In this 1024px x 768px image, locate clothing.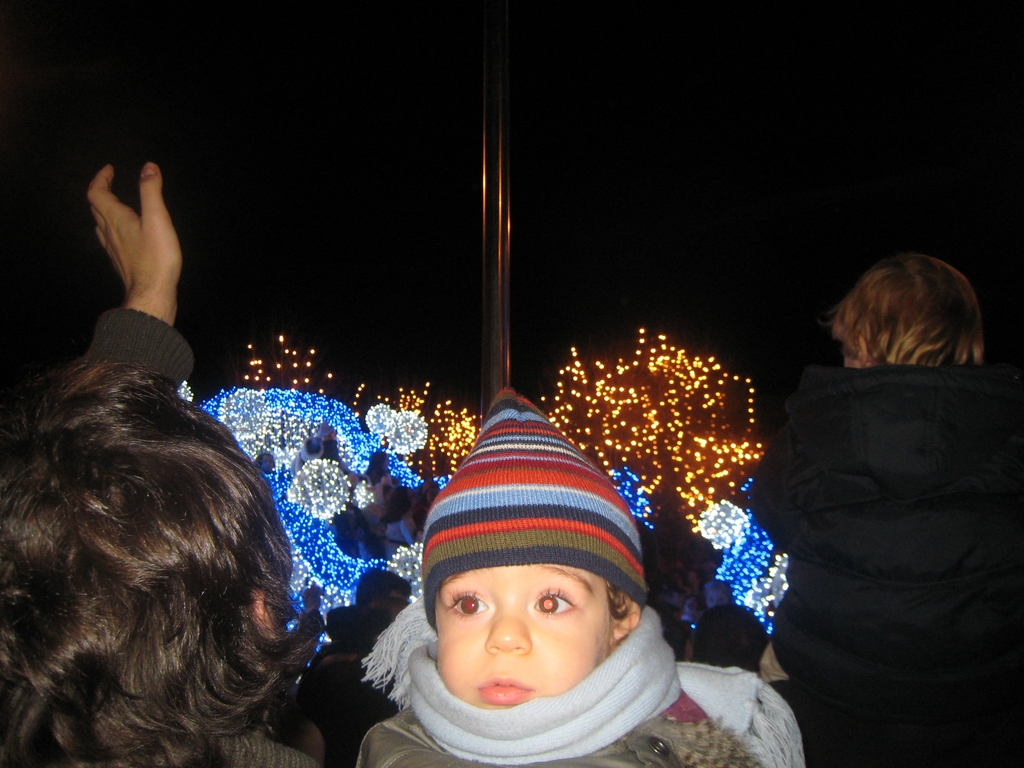
Bounding box: 360:692:762:767.
